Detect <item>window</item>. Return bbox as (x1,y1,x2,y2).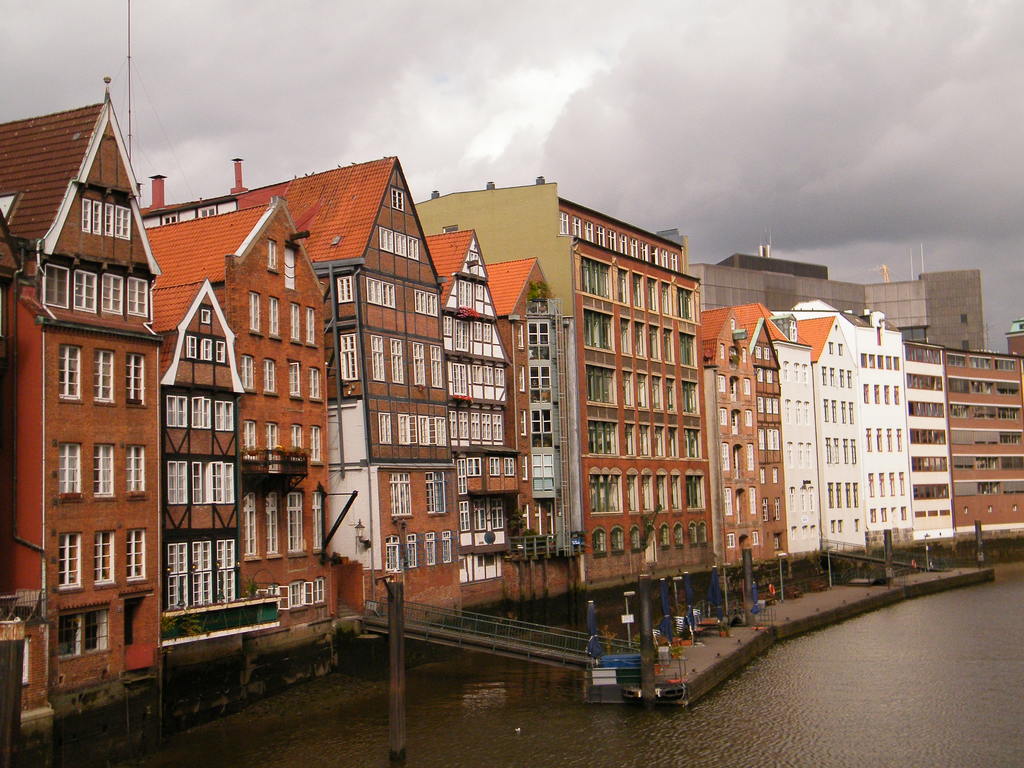
(307,306,319,346).
